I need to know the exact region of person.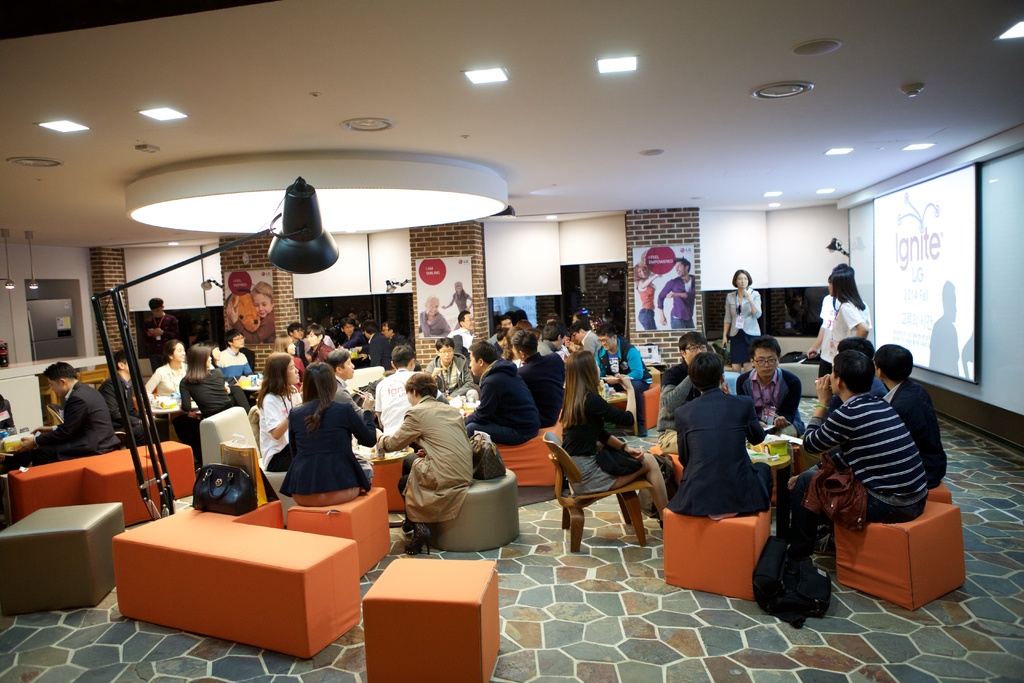
Region: [left=820, top=331, right=888, bottom=427].
